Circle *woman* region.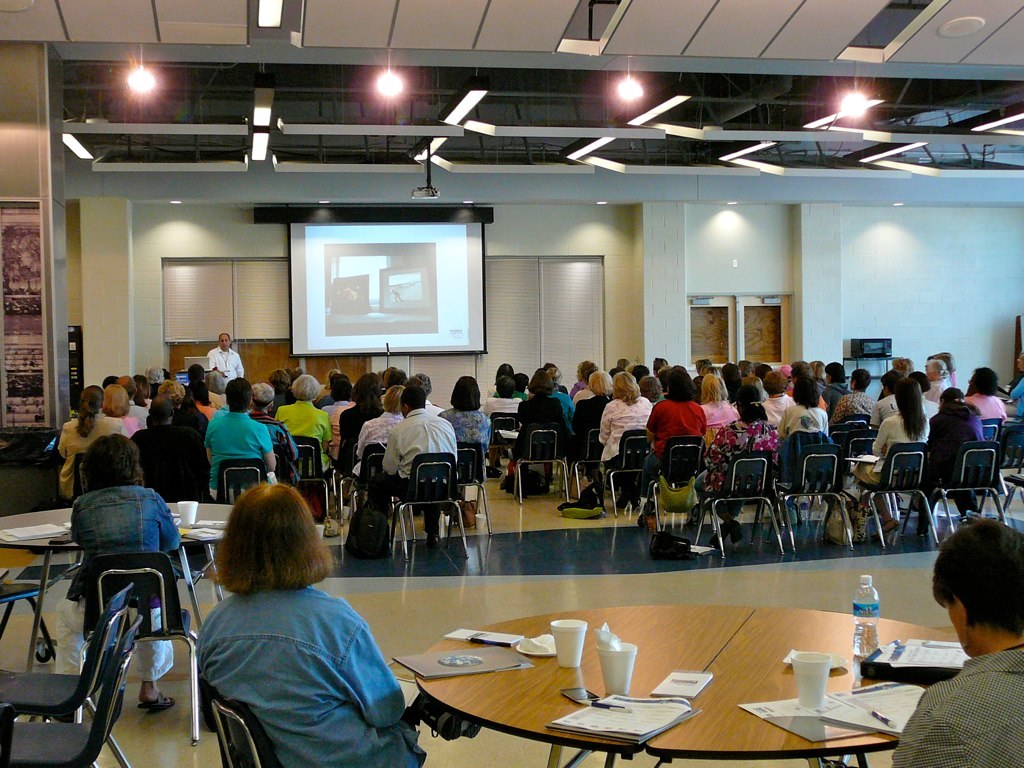
Region: region(55, 432, 182, 724).
